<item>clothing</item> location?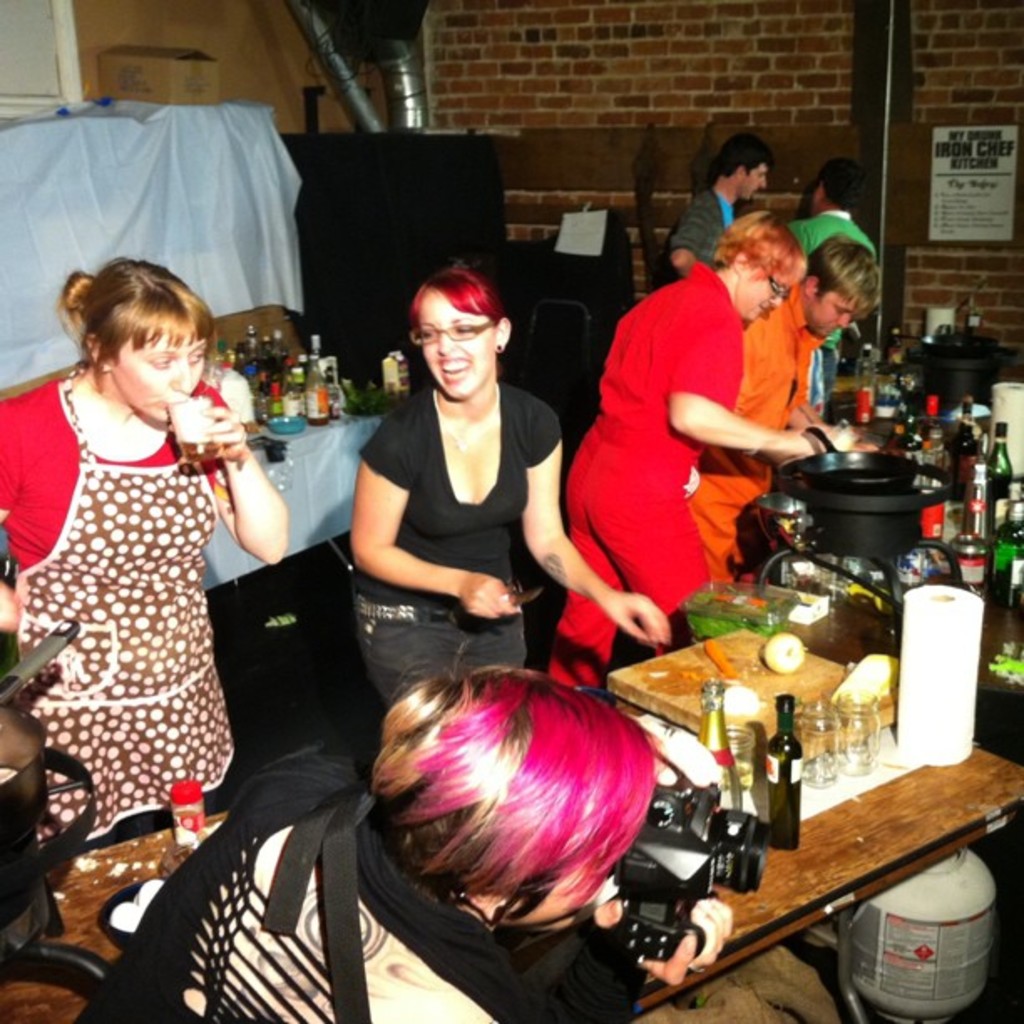
<bbox>545, 263, 745, 686</bbox>
